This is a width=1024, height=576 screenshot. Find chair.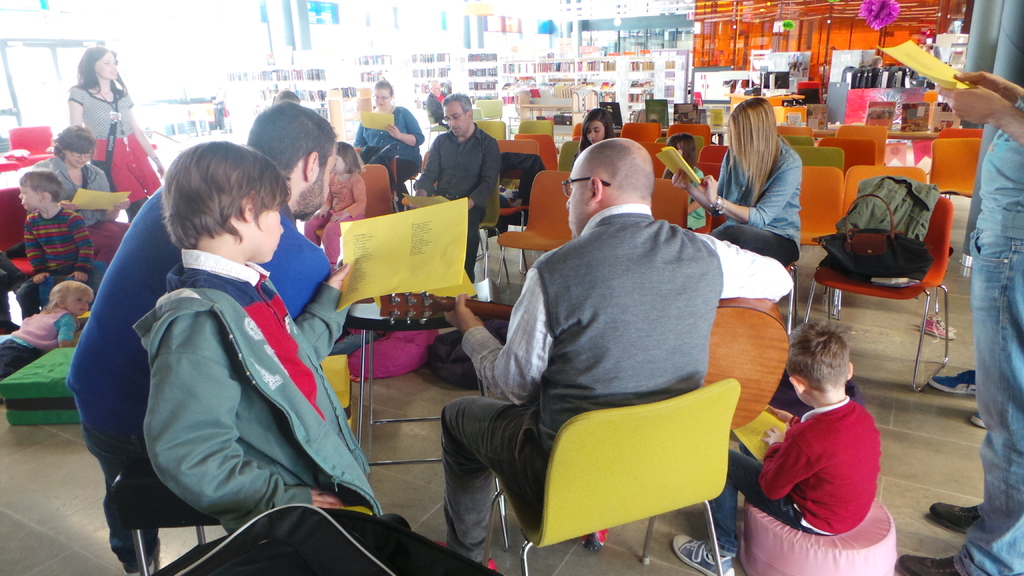
Bounding box: x1=489, y1=381, x2=735, y2=575.
